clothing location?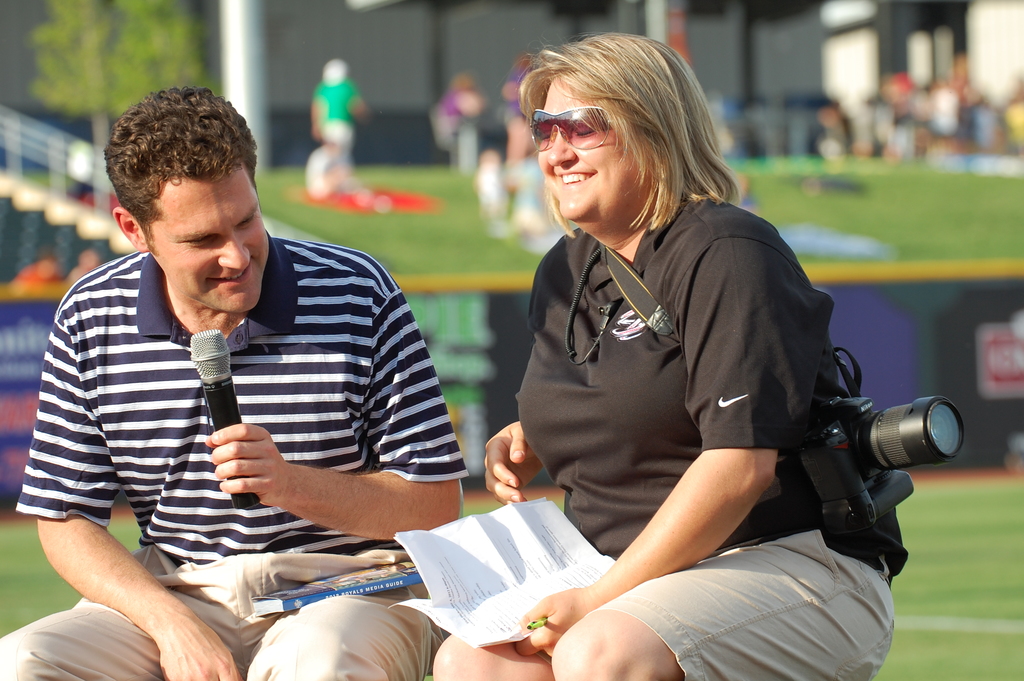
<box>515,192,906,680</box>
